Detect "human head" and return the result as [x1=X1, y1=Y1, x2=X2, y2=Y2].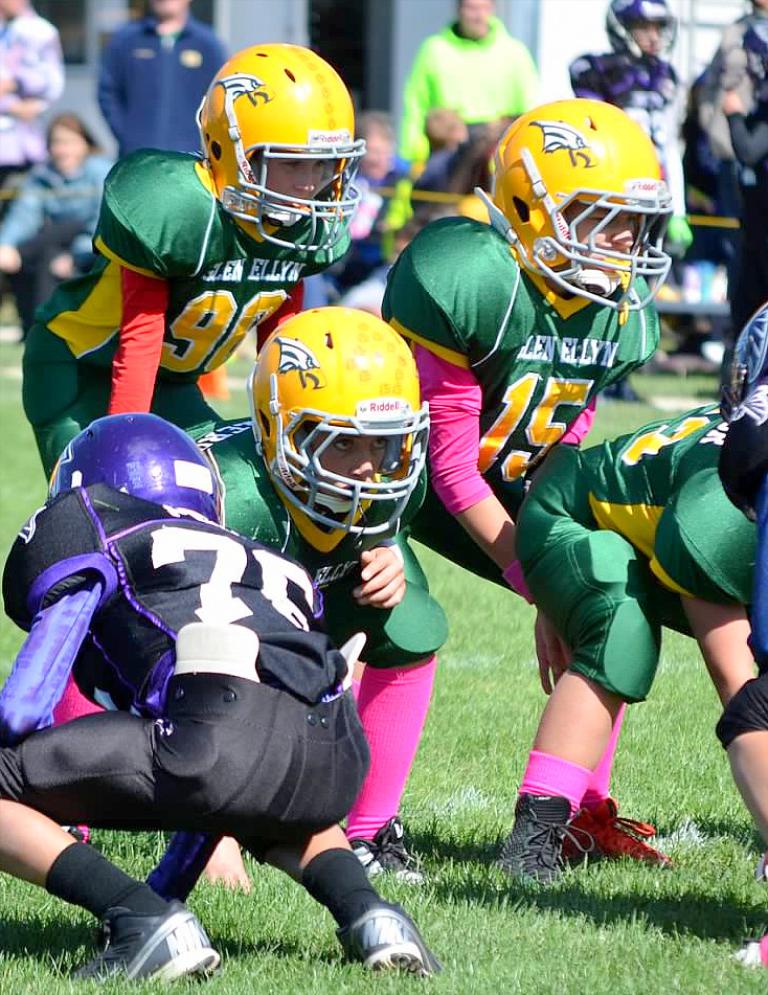
[x1=197, y1=46, x2=357, y2=233].
